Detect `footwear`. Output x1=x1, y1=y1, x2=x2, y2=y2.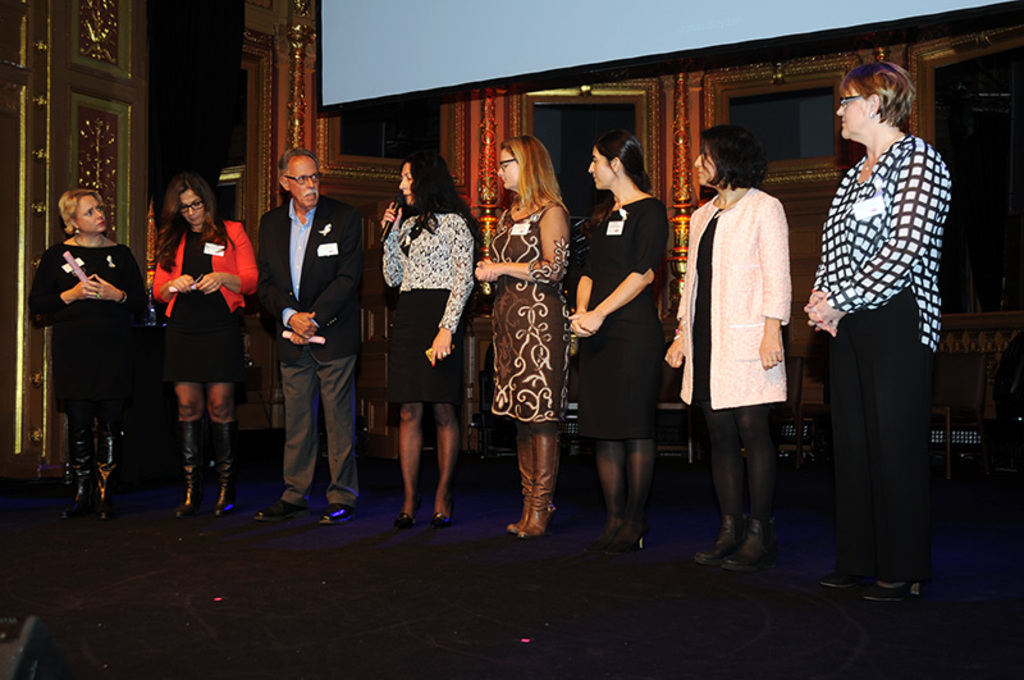
x1=515, y1=417, x2=562, y2=538.
